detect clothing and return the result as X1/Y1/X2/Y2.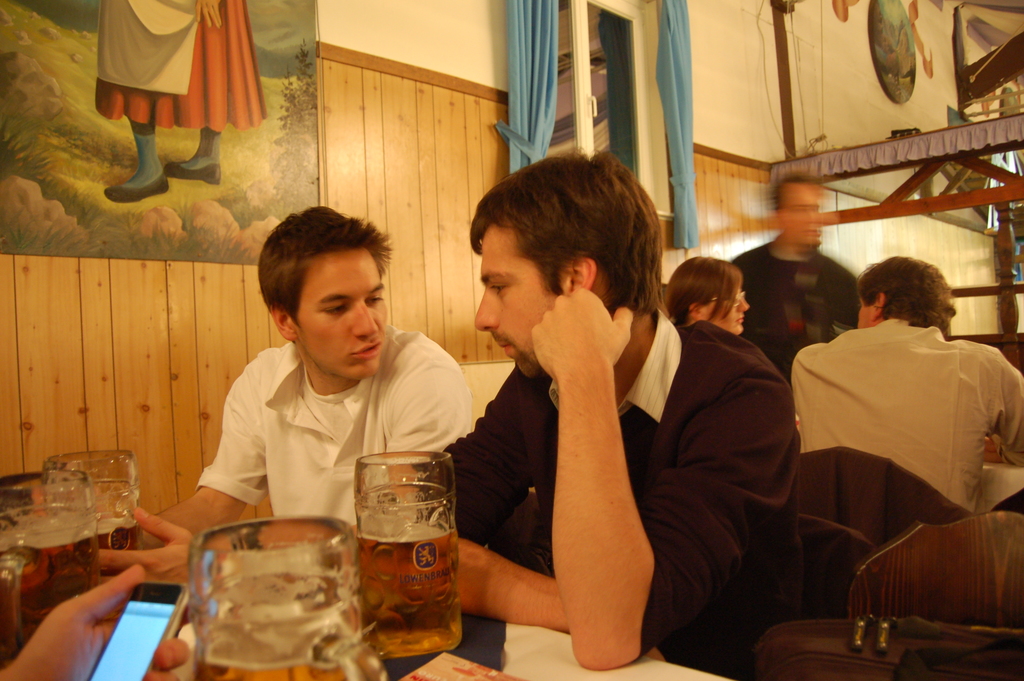
726/236/860/365.
